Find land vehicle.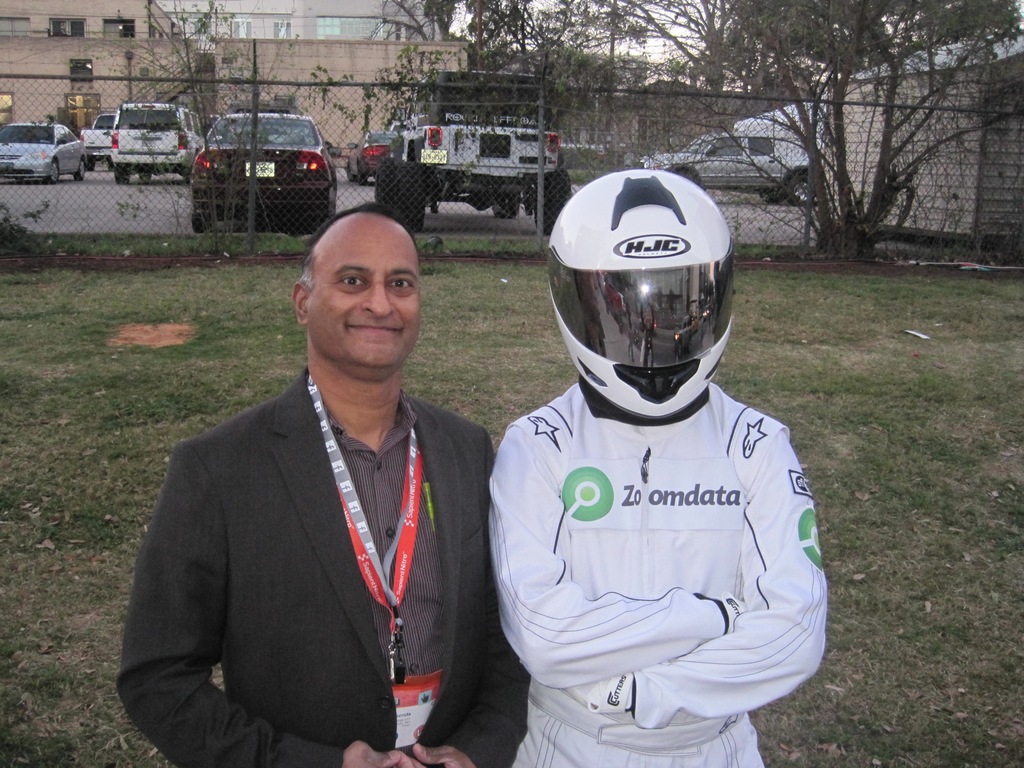
region(0, 119, 88, 186).
